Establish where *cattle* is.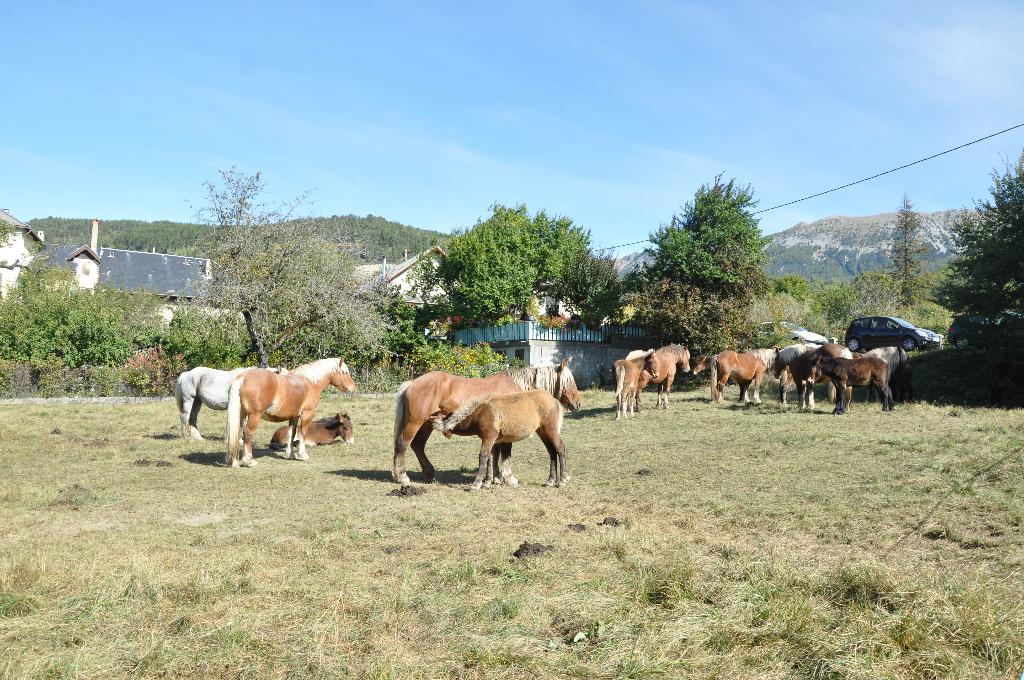
Established at (left=390, top=361, right=582, bottom=485).
